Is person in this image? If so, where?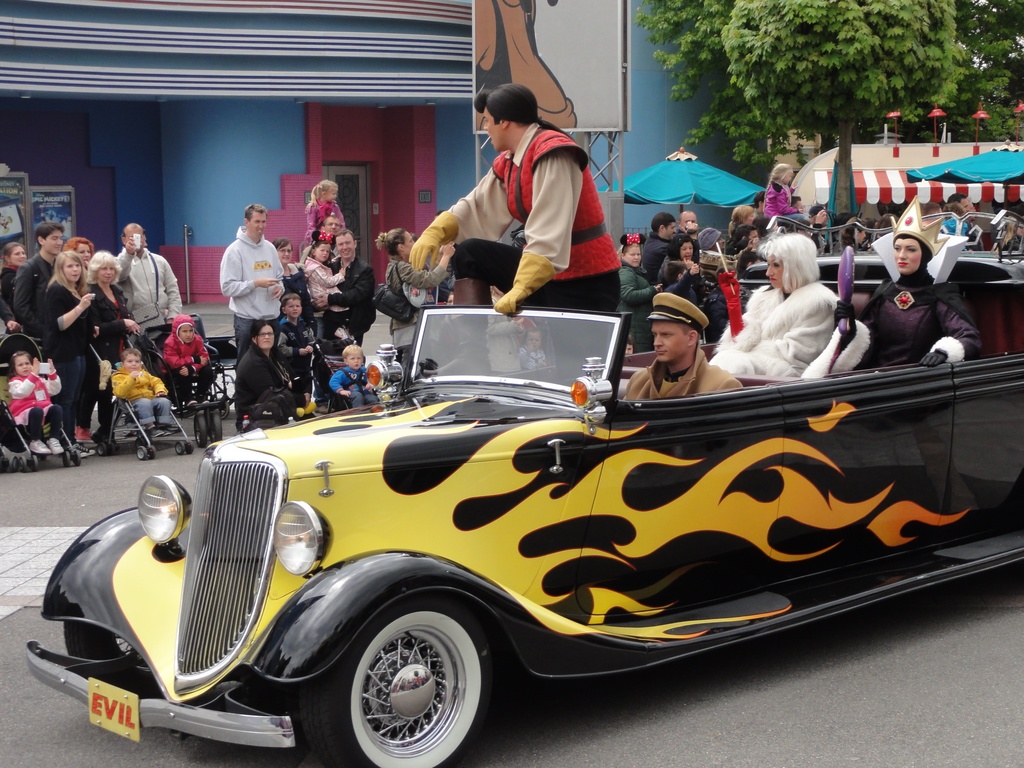
Yes, at 842,225,987,364.
